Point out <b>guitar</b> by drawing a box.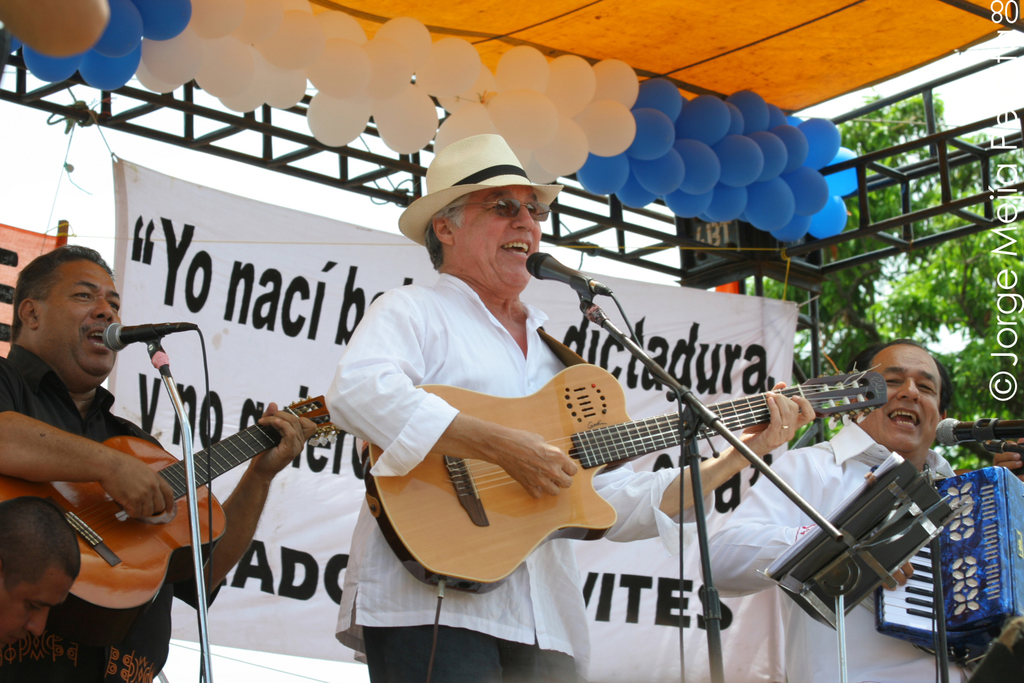
pyautogui.locateOnScreen(363, 350, 889, 598).
